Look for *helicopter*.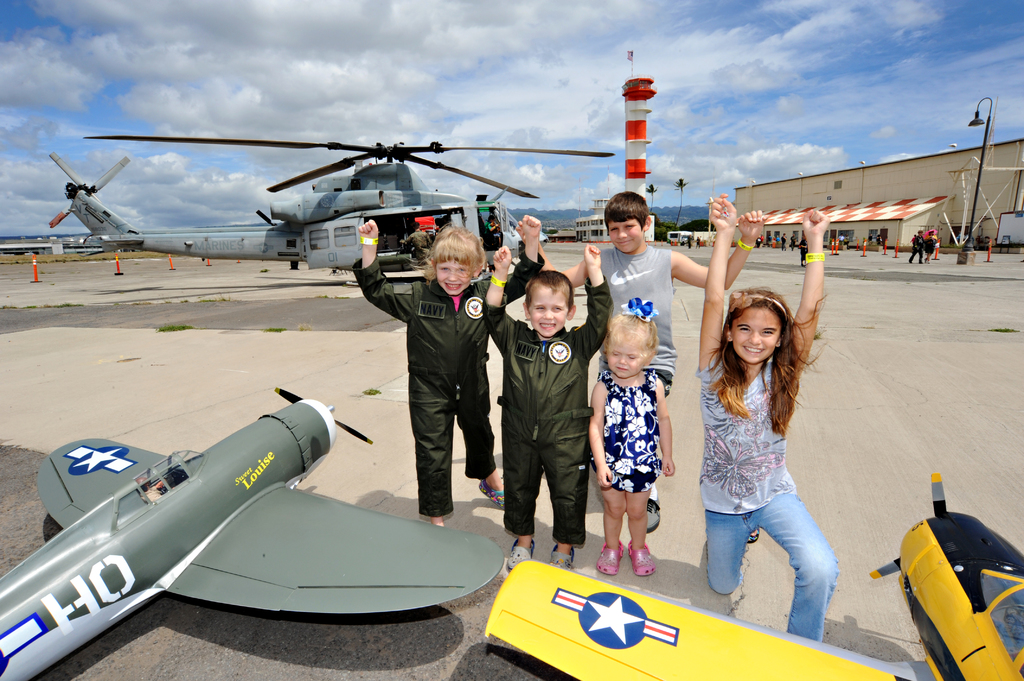
Found: 19/106/652/297.
